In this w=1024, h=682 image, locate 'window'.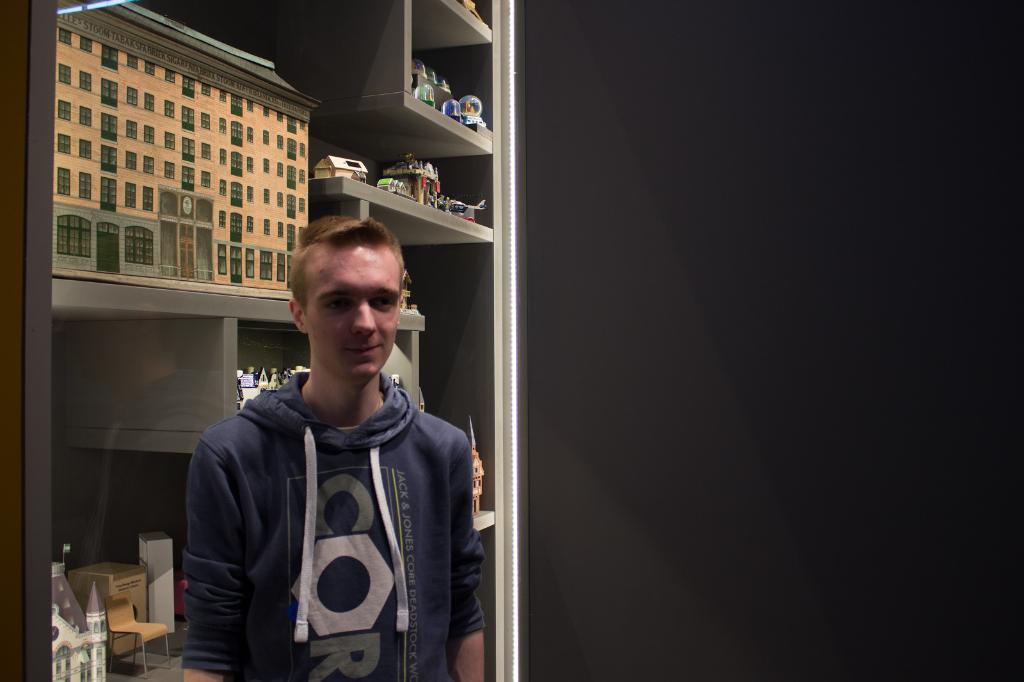
Bounding box: 273/252/286/281.
